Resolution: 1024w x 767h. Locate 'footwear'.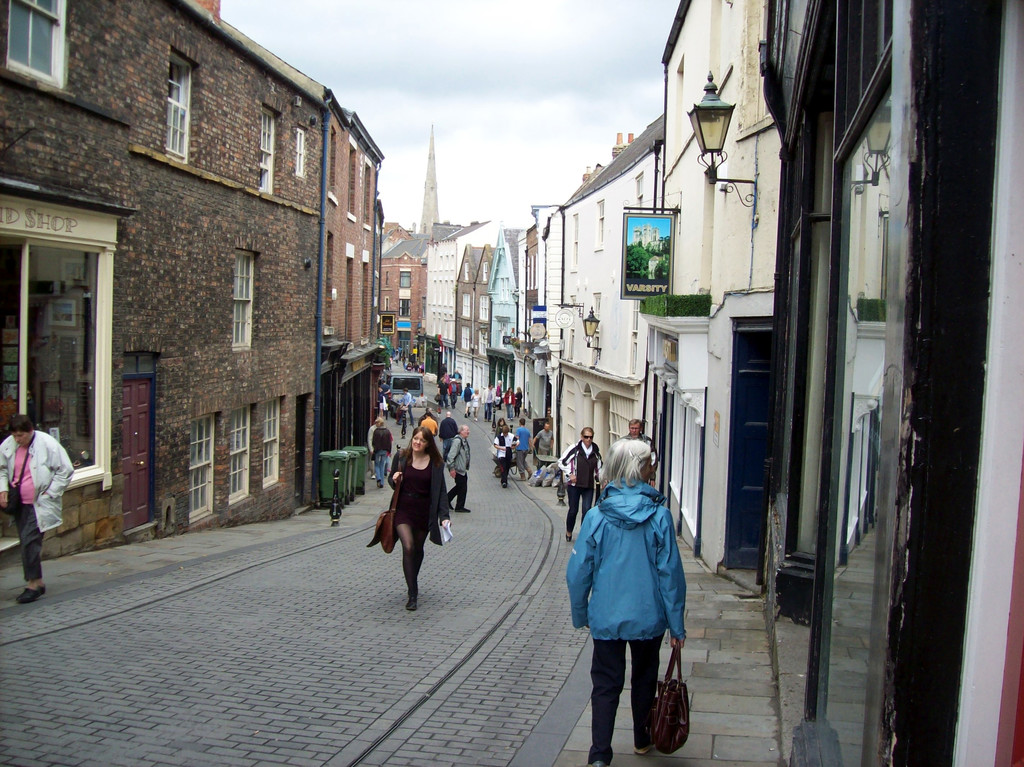
box(463, 414, 466, 416).
